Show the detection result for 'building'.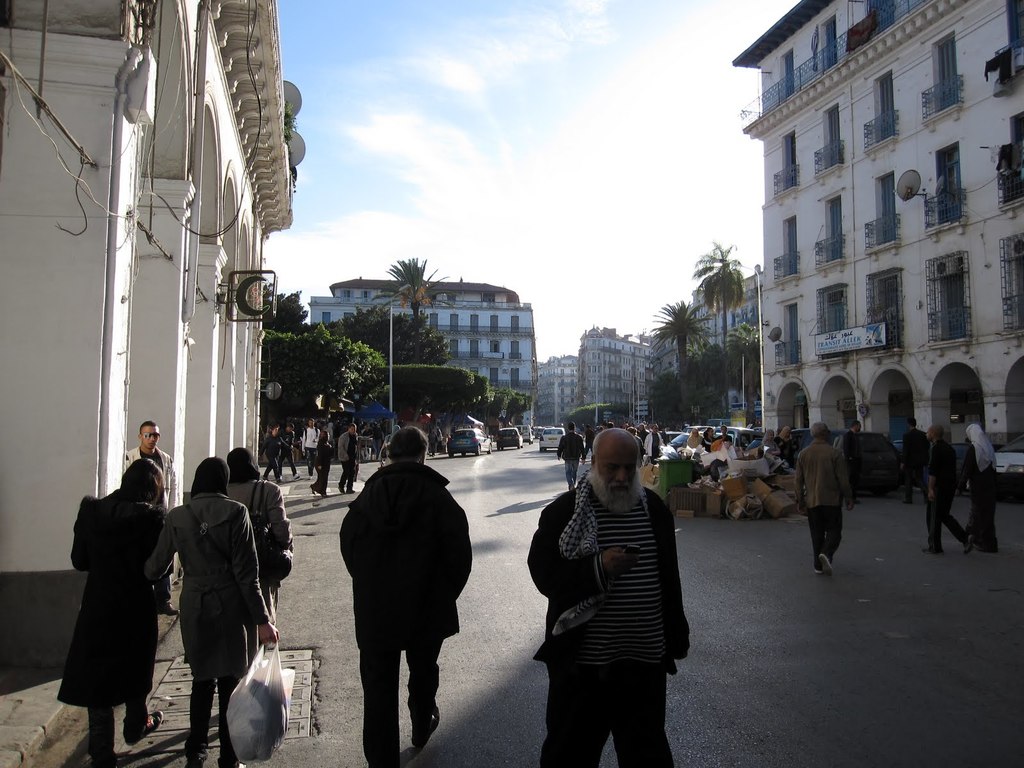
x1=577, y1=328, x2=659, y2=425.
